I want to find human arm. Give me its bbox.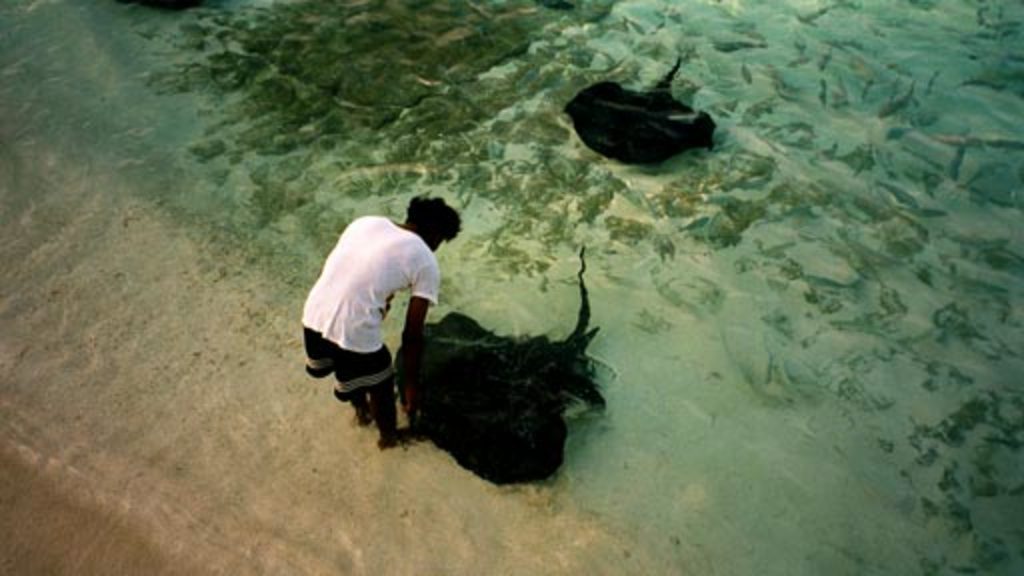
[396,266,442,412].
